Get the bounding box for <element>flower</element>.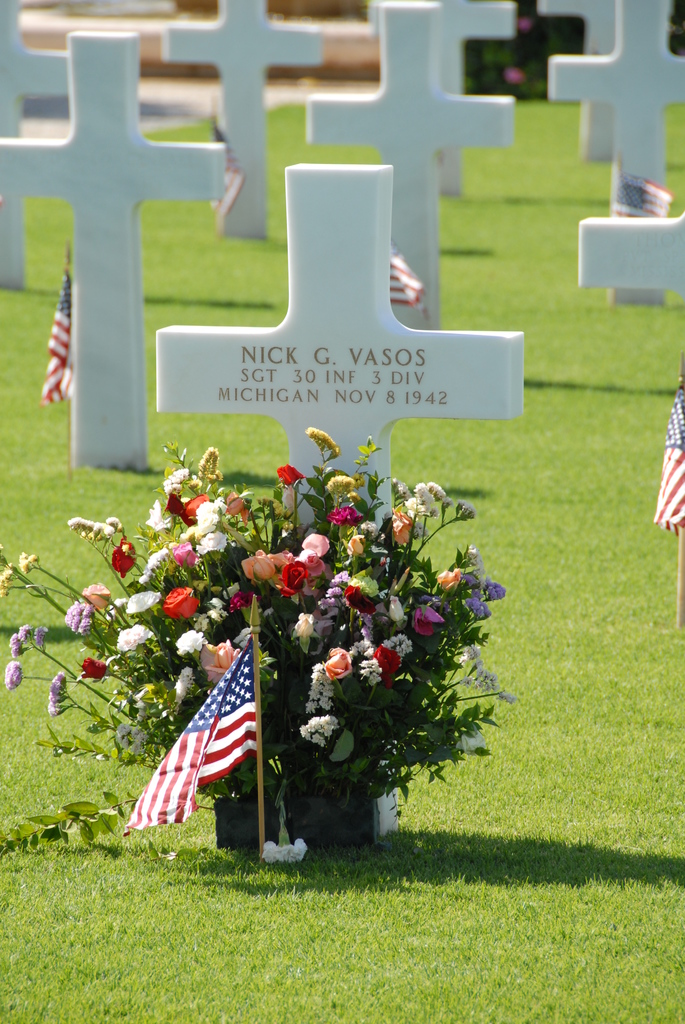
(left=413, top=607, right=431, bottom=639).
